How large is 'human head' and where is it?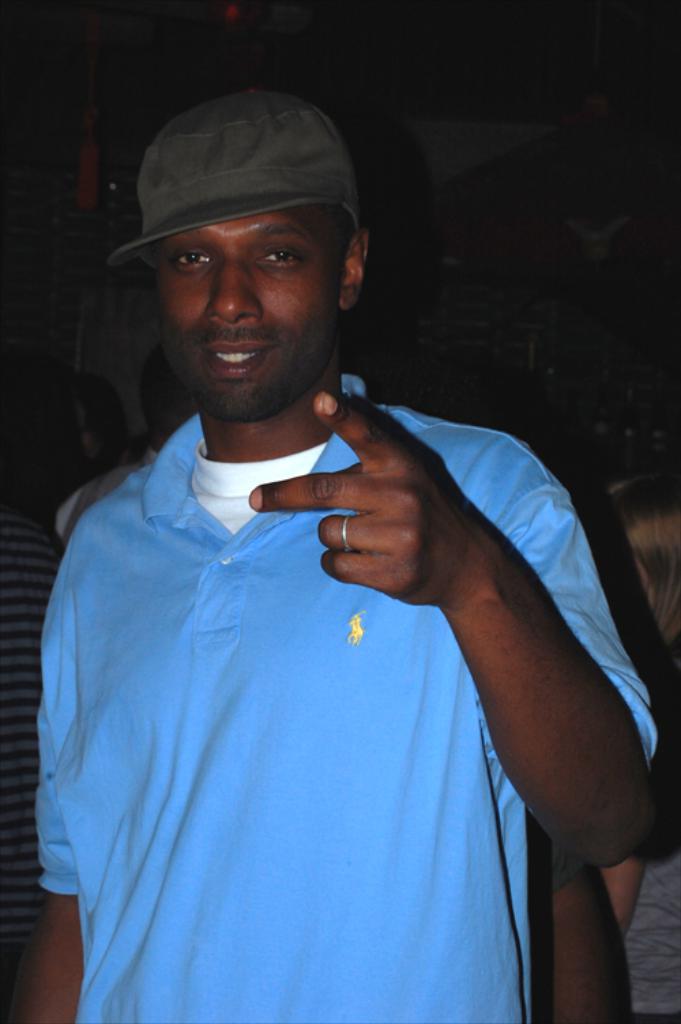
Bounding box: bbox(139, 347, 199, 438).
